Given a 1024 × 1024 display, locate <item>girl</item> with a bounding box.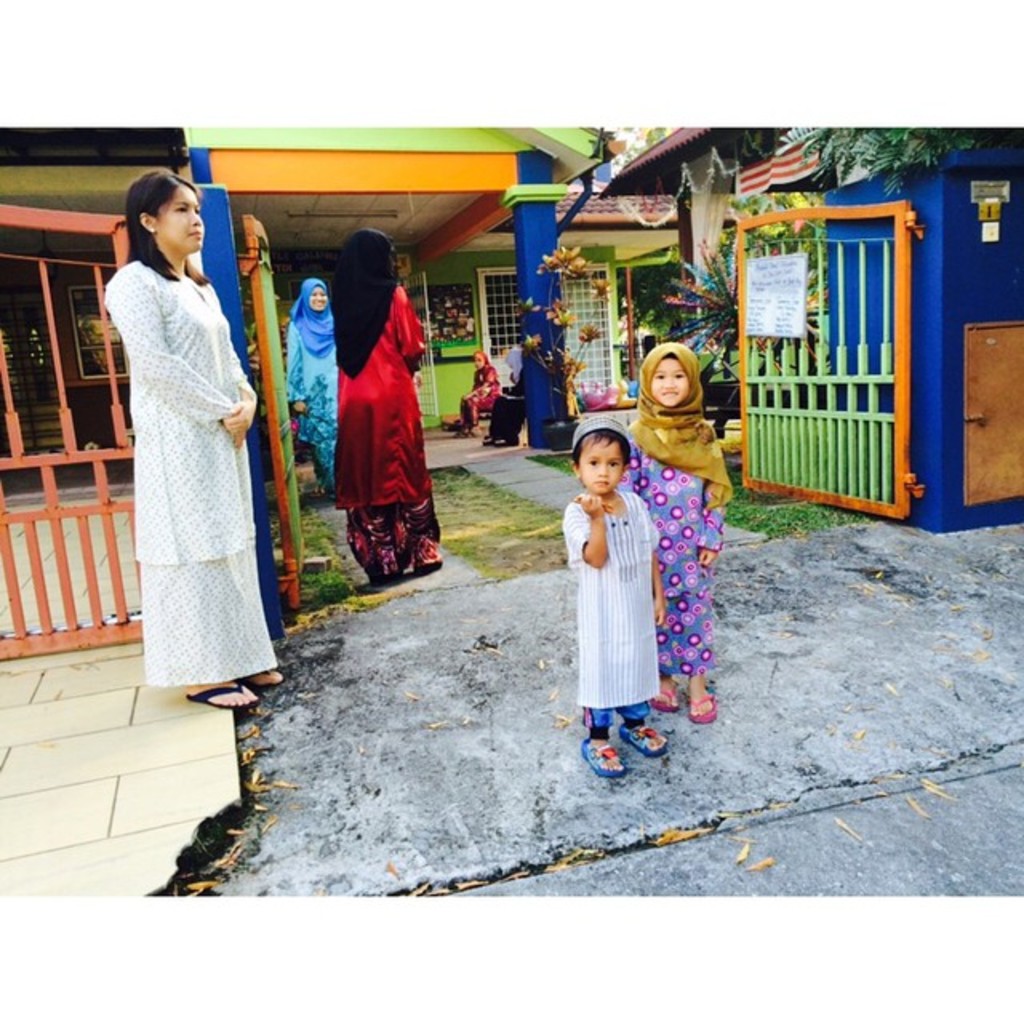
Located: bbox=[562, 413, 670, 776].
